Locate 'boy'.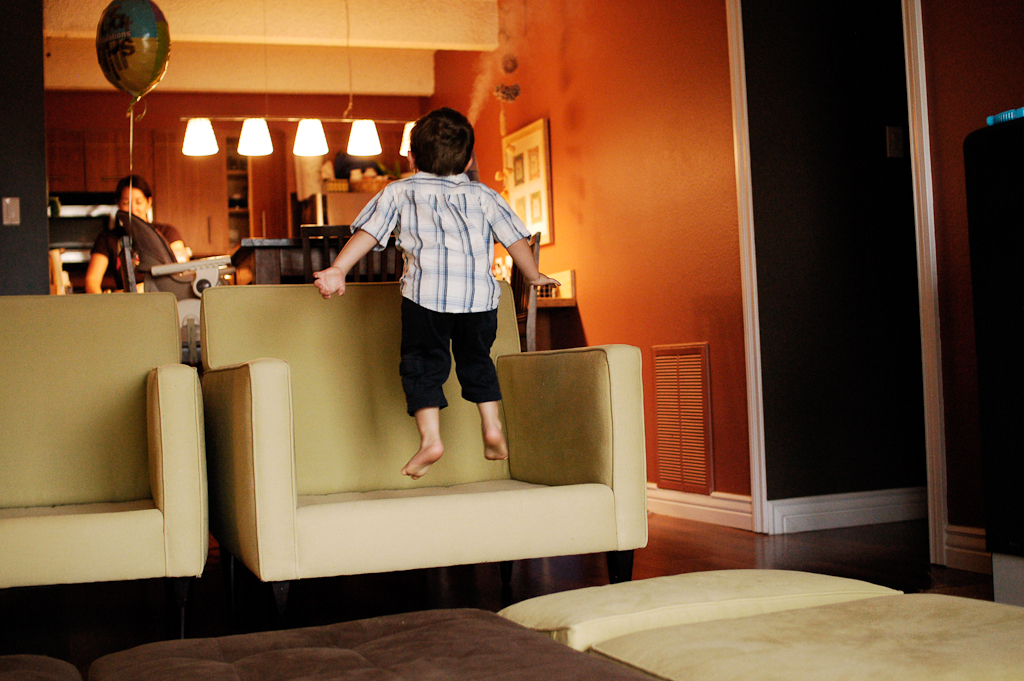
Bounding box: BBox(292, 130, 546, 463).
